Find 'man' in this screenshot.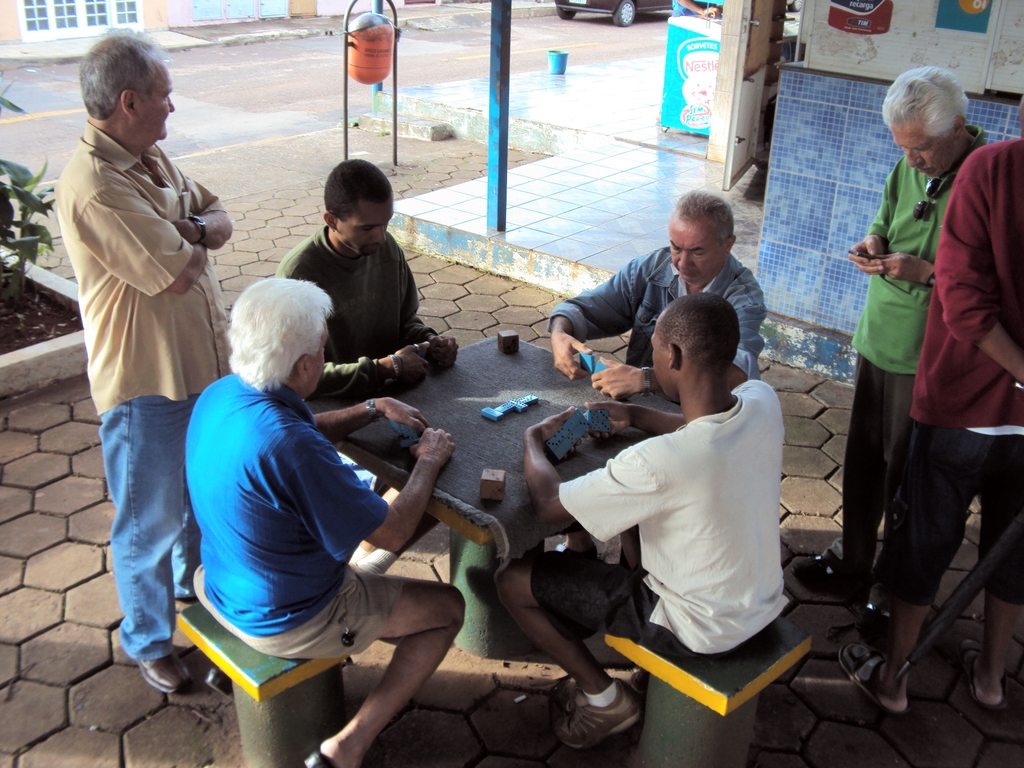
The bounding box for 'man' is (left=835, top=98, right=1023, bottom=716).
